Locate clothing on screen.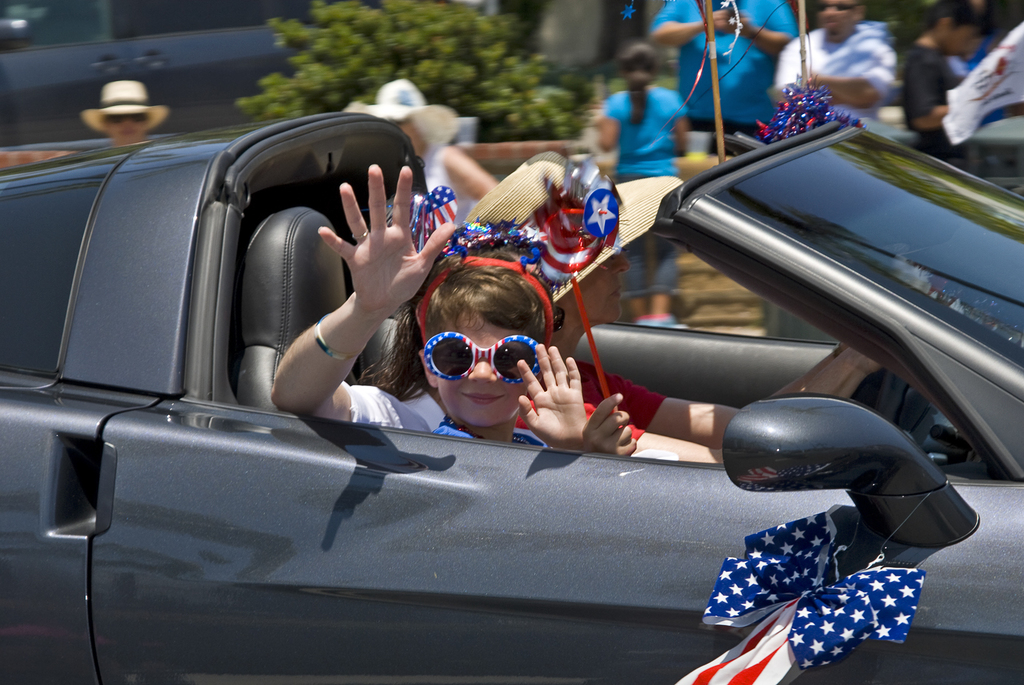
On screen at {"x1": 422, "y1": 138, "x2": 481, "y2": 222}.
